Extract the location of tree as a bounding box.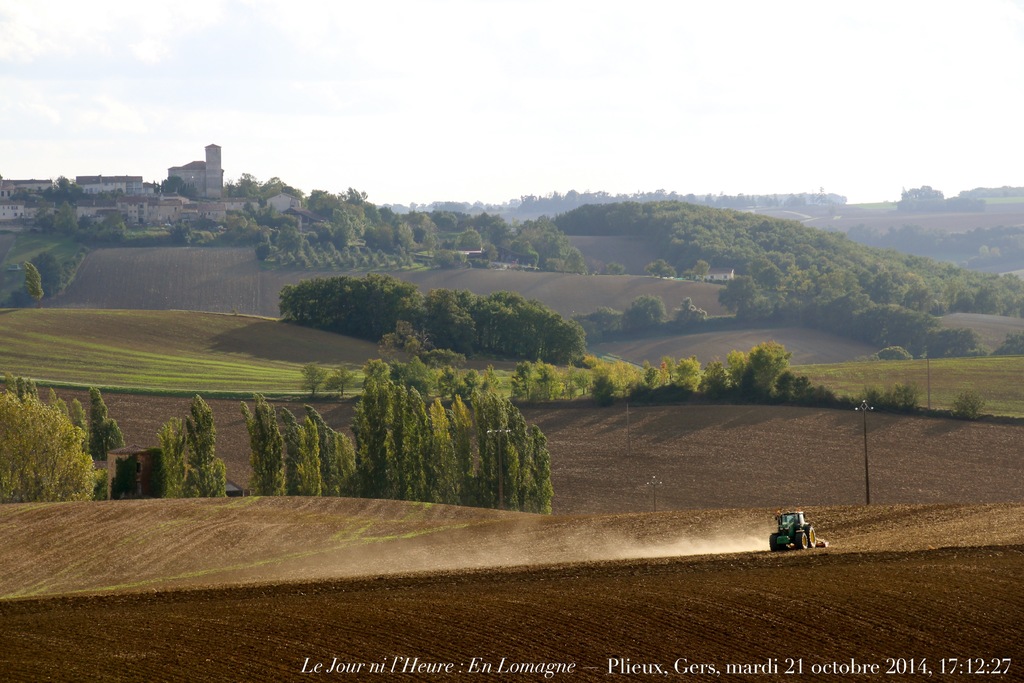
BBox(88, 391, 130, 466).
